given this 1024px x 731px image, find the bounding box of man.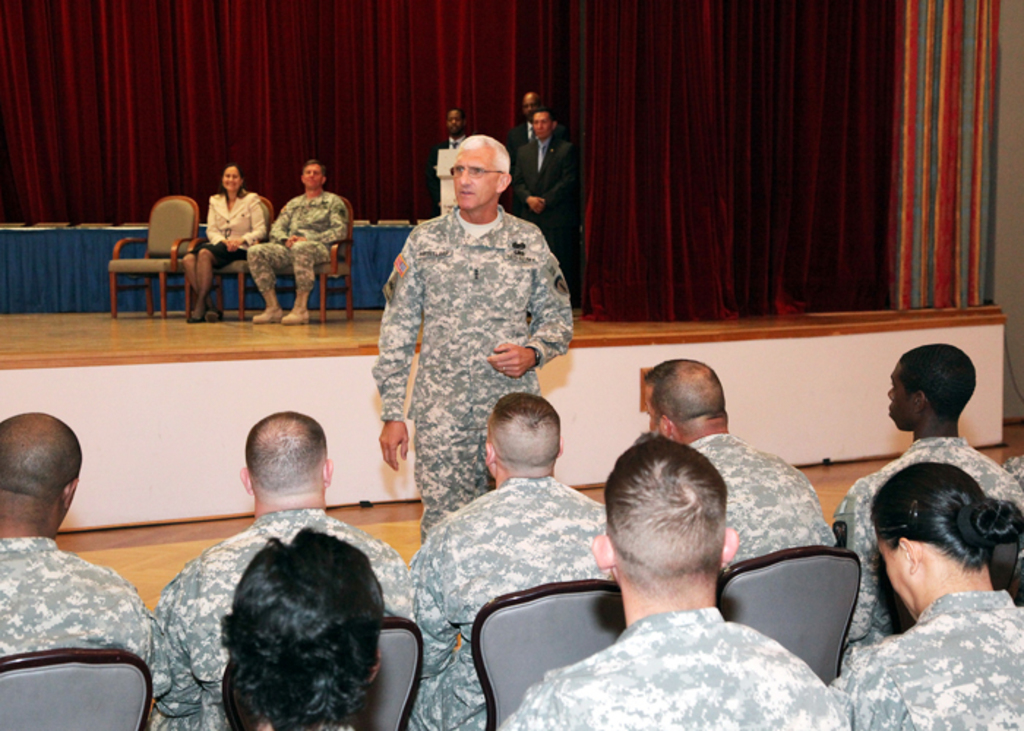
999, 453, 1023, 490.
